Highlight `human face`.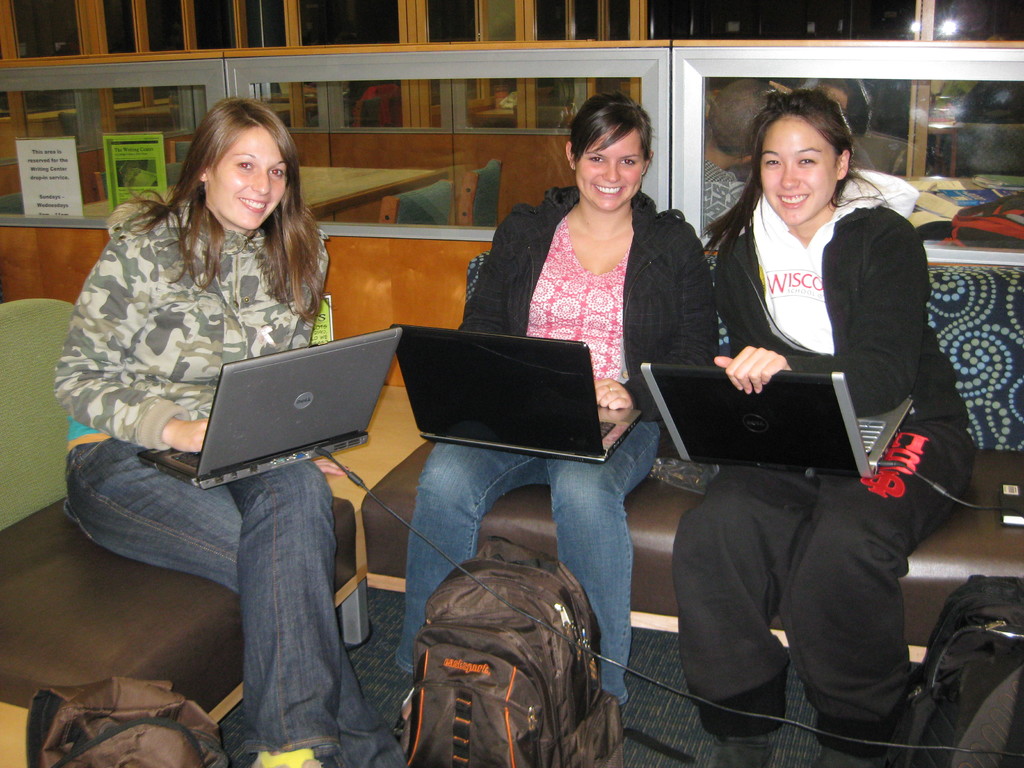
Highlighted region: detection(758, 113, 839, 224).
